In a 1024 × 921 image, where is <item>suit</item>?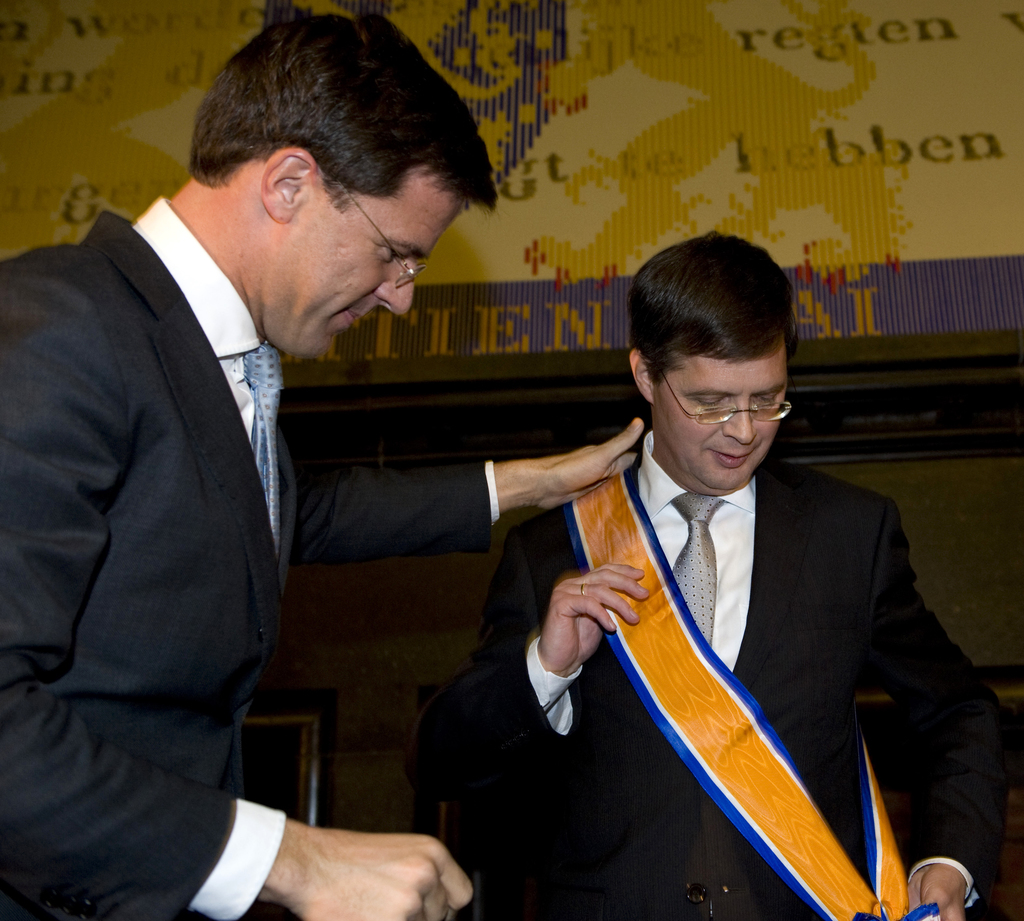
crop(0, 201, 493, 920).
